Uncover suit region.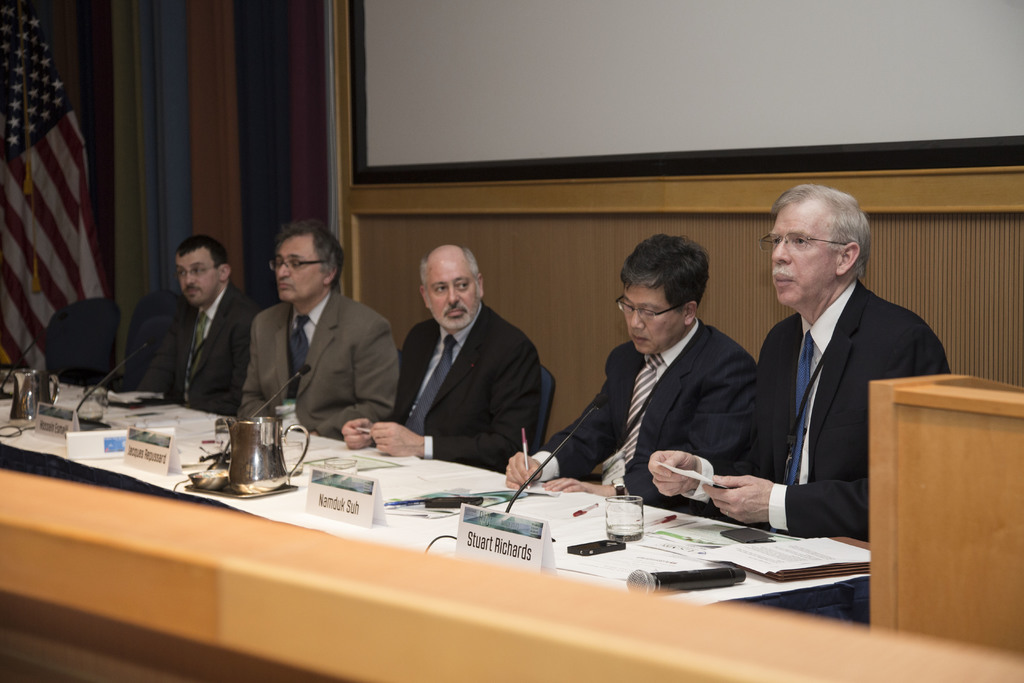
Uncovered: [x1=243, y1=284, x2=400, y2=440].
